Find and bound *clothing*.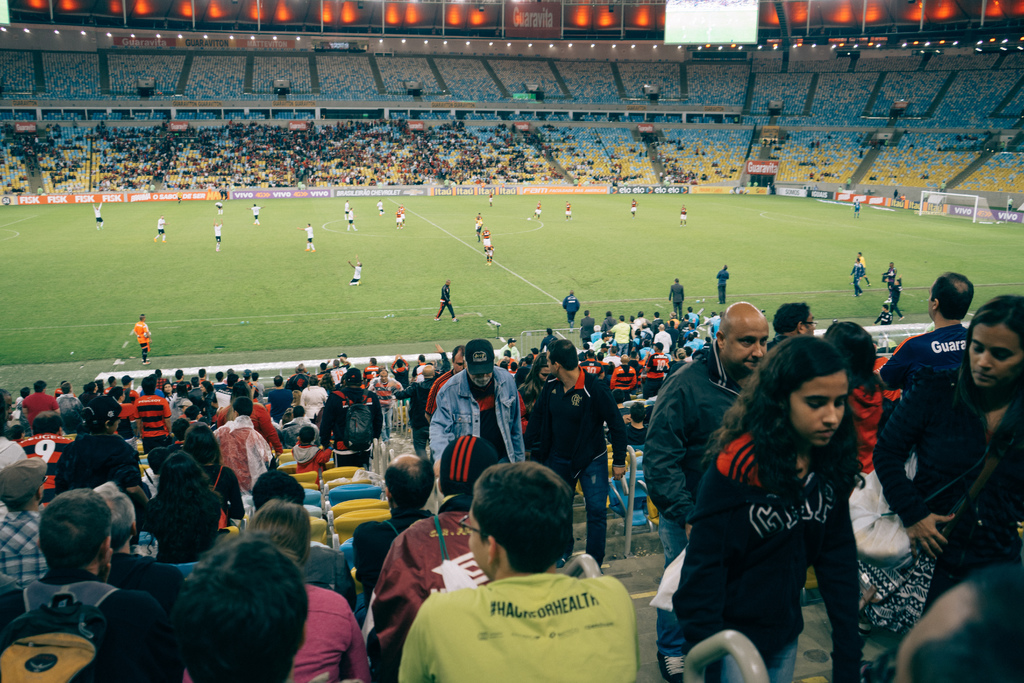
Bound: {"x1": 92, "y1": 205, "x2": 106, "y2": 230}.
